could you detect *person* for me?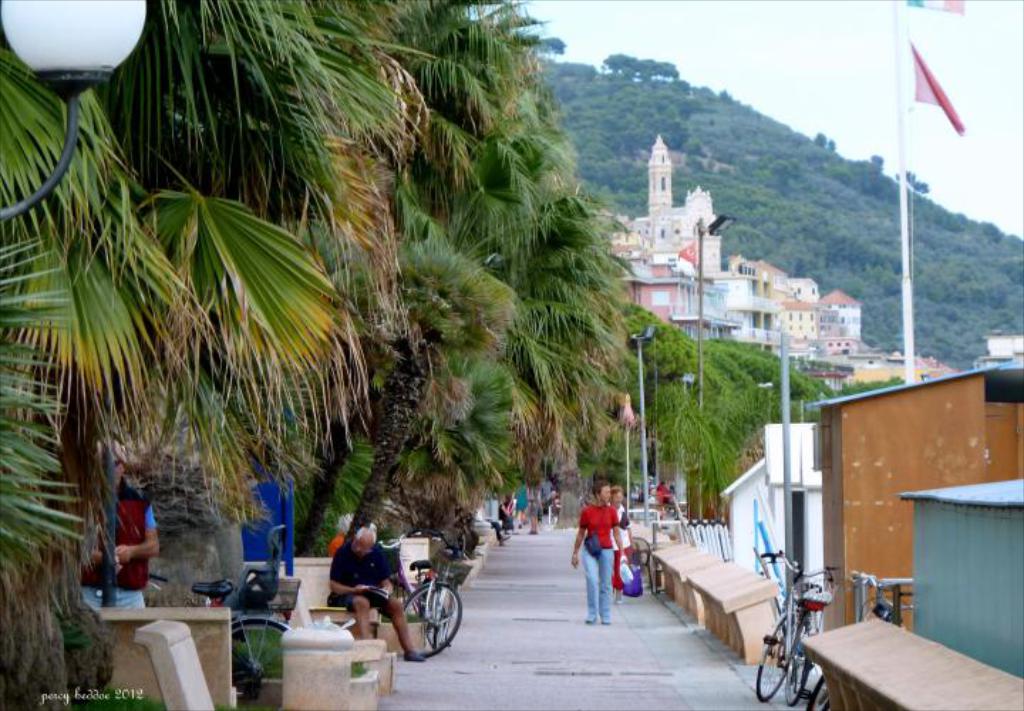
Detection result: [left=569, top=478, right=622, bottom=627].
